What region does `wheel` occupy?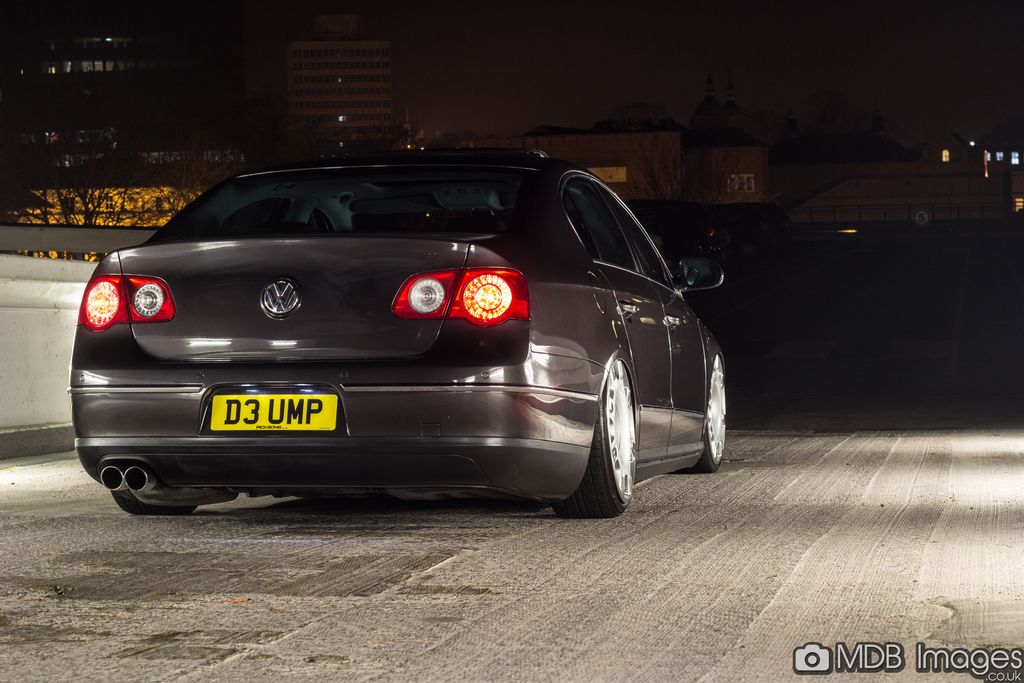
[111, 488, 197, 514].
